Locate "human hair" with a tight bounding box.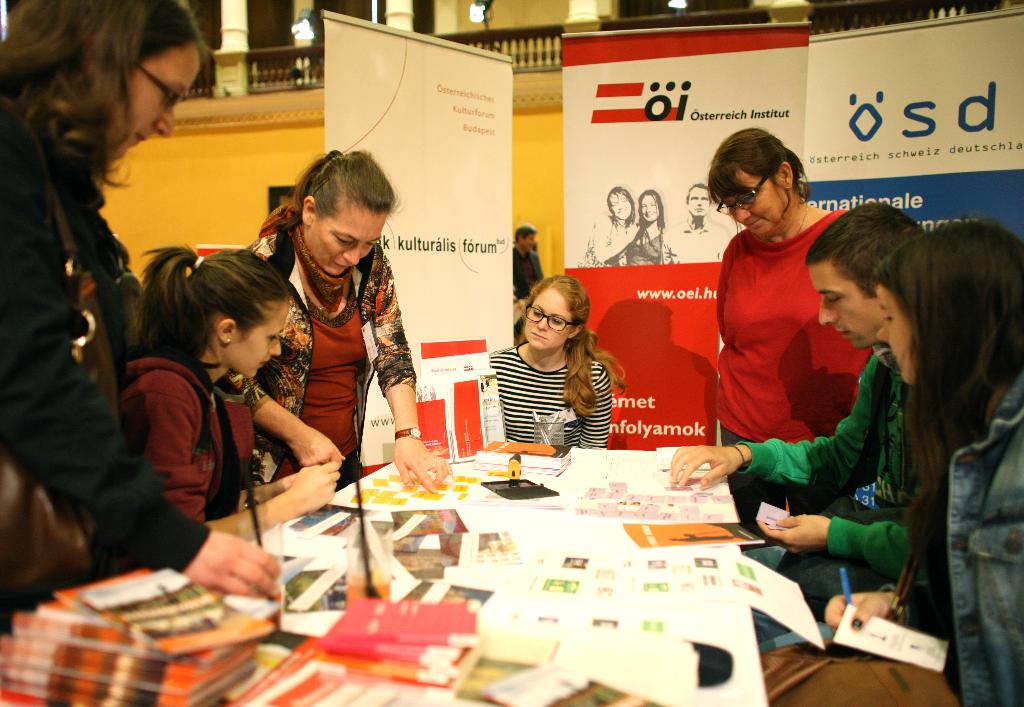
<bbox>803, 205, 930, 298</bbox>.
